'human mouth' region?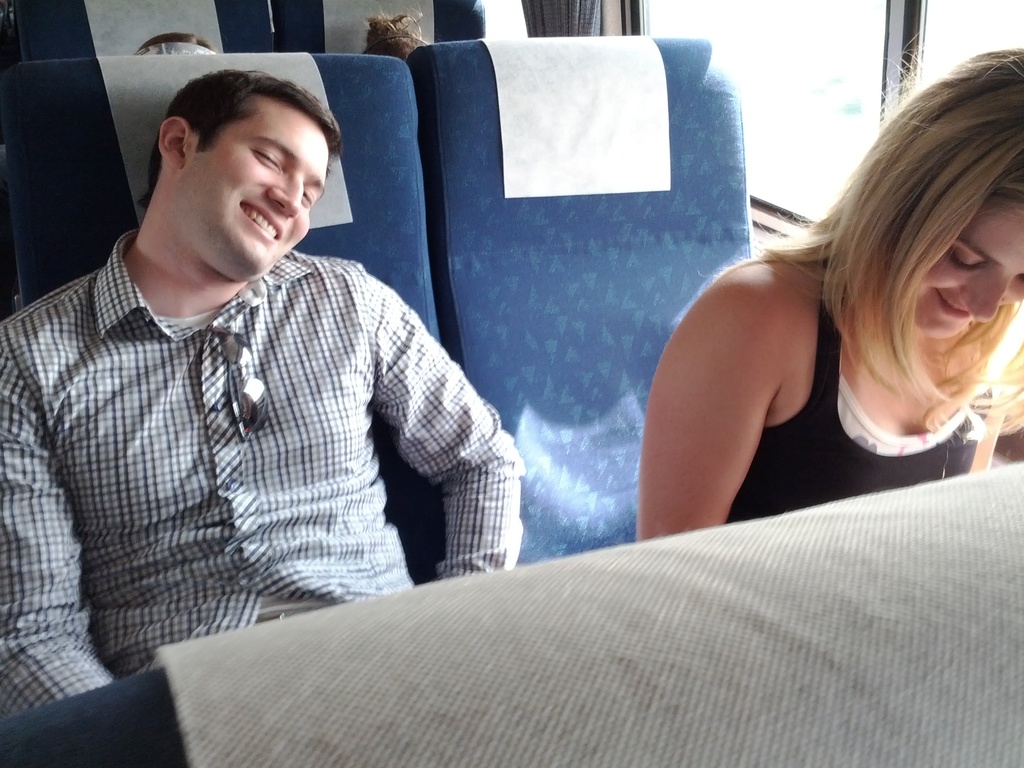
(242, 202, 280, 239)
